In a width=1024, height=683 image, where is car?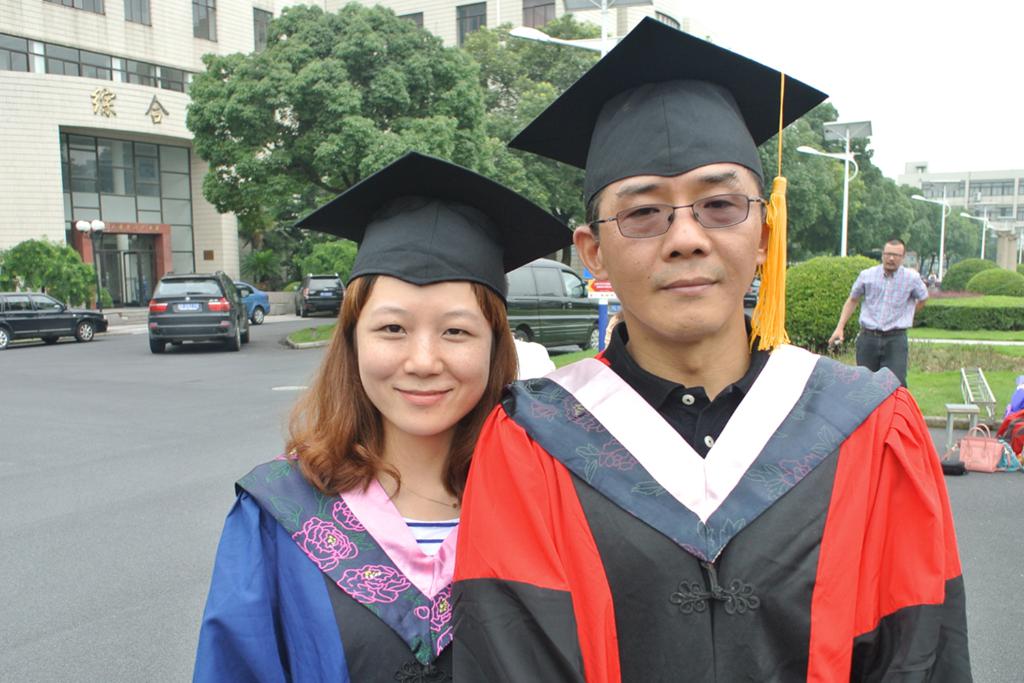
(left=0, top=290, right=109, bottom=344).
